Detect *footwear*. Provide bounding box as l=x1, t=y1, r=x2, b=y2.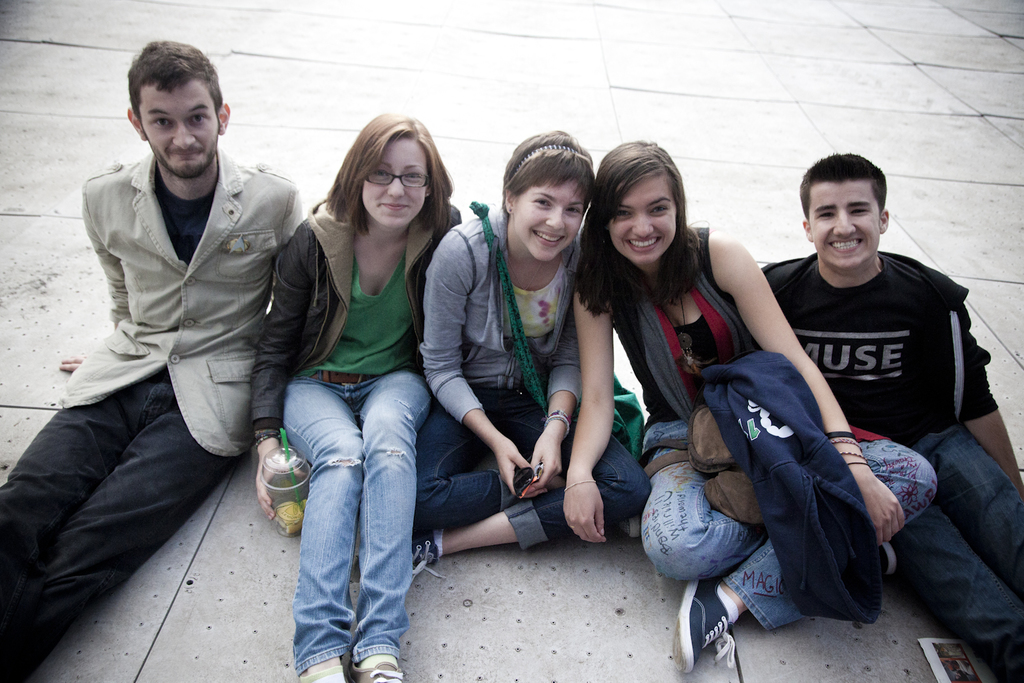
l=612, t=516, r=638, b=538.
